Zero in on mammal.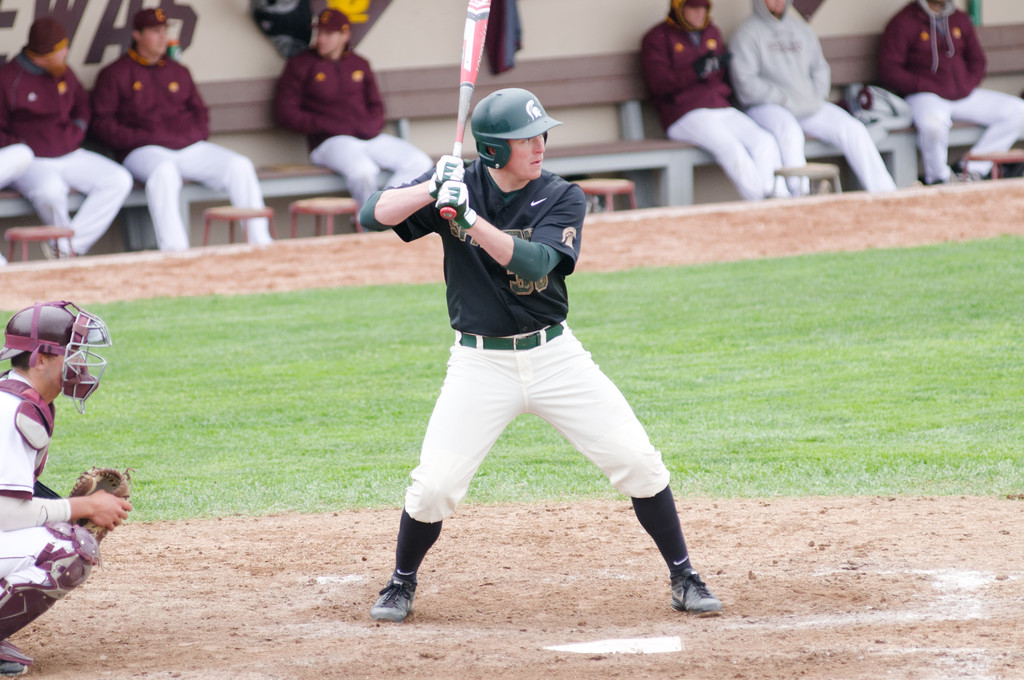
Zeroed in: detection(0, 19, 129, 250).
